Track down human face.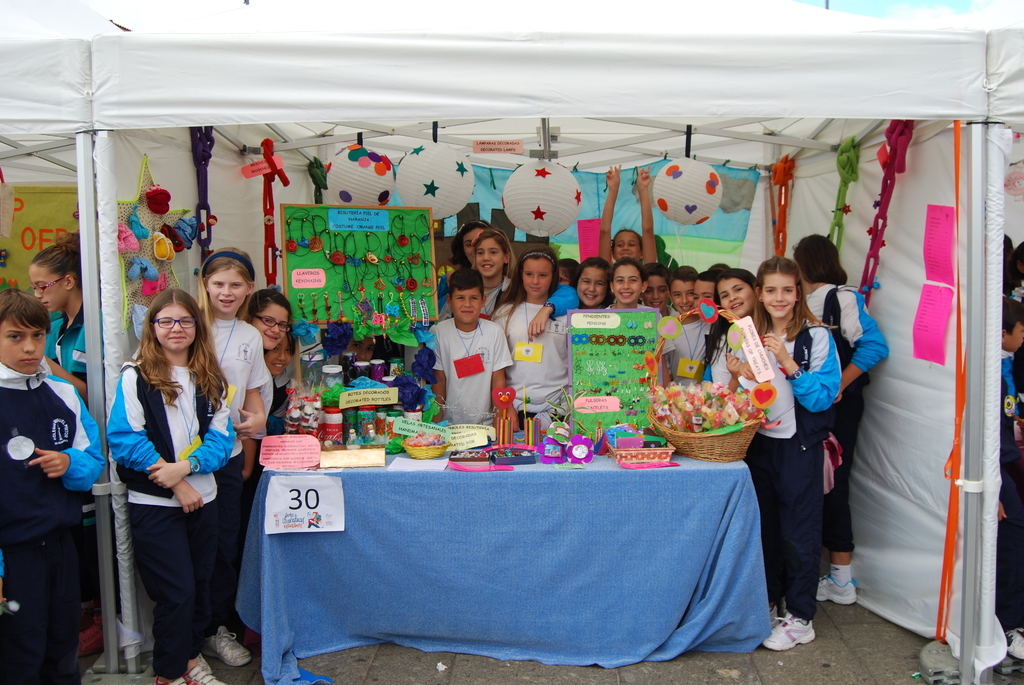
Tracked to x1=30 y1=268 x2=67 y2=311.
